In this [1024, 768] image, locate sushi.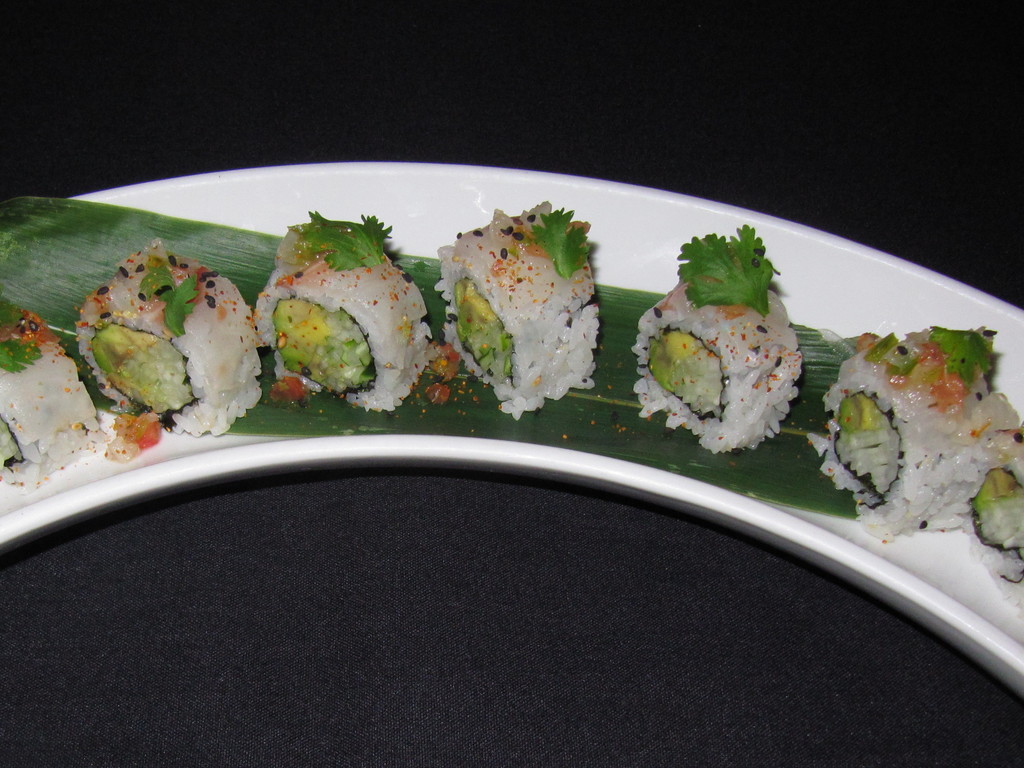
Bounding box: detection(253, 212, 435, 409).
